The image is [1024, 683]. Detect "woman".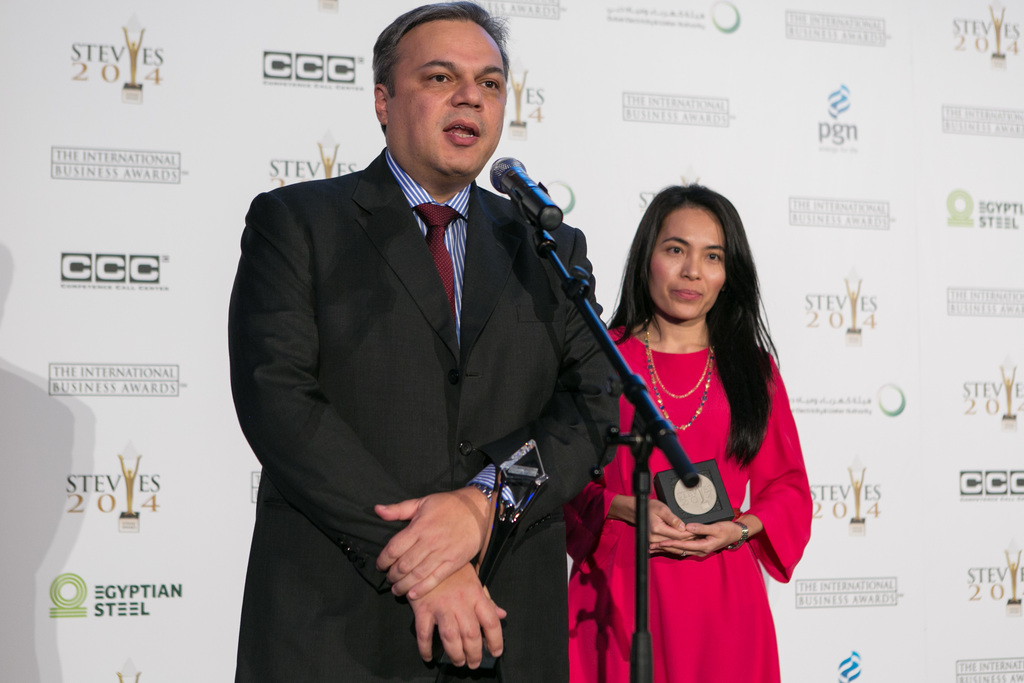
Detection: (584,160,822,682).
